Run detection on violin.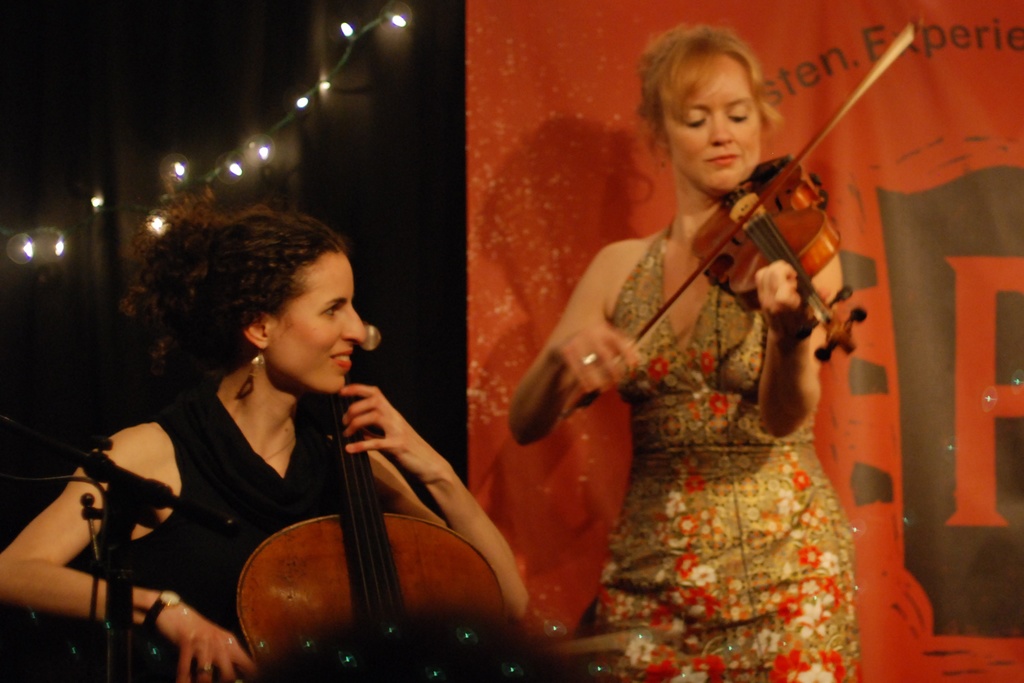
Result: [231,323,519,663].
